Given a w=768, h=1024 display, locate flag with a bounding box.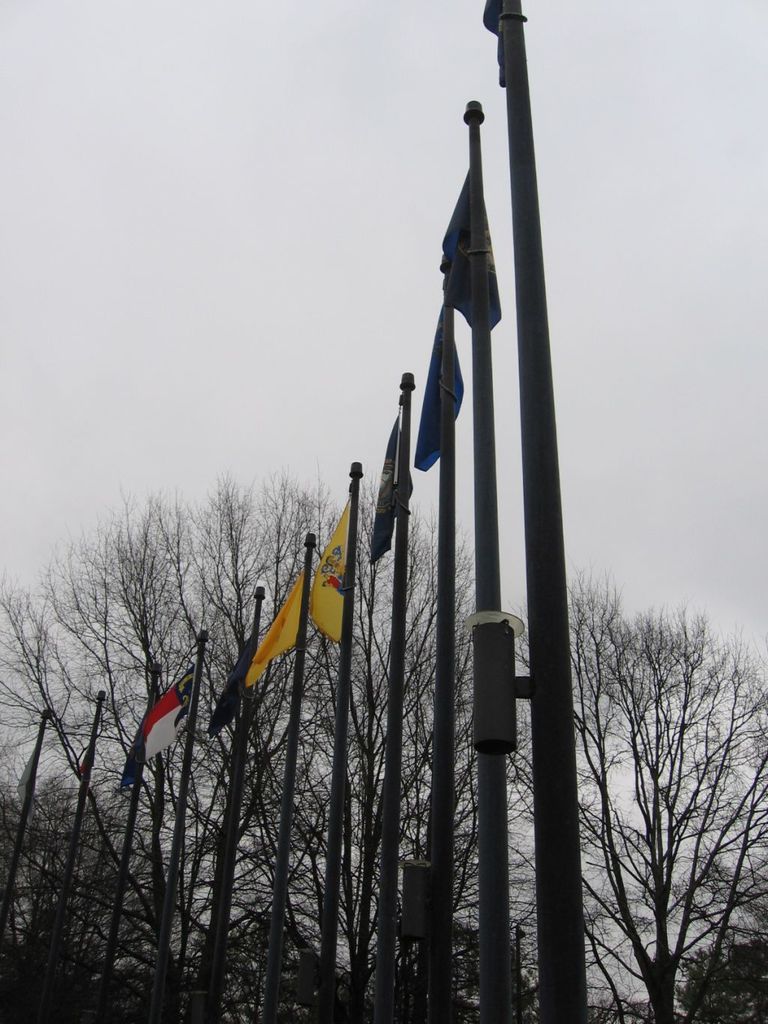
Located: locate(372, 424, 396, 565).
